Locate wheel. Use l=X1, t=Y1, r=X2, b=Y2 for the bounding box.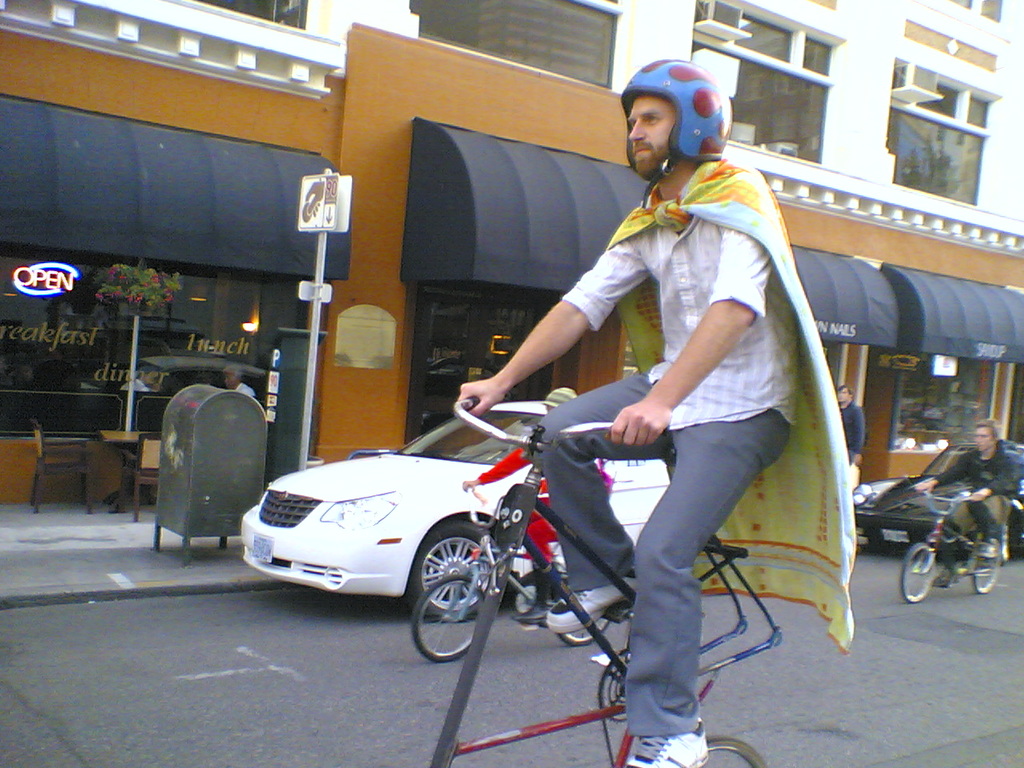
l=694, t=733, r=768, b=767.
